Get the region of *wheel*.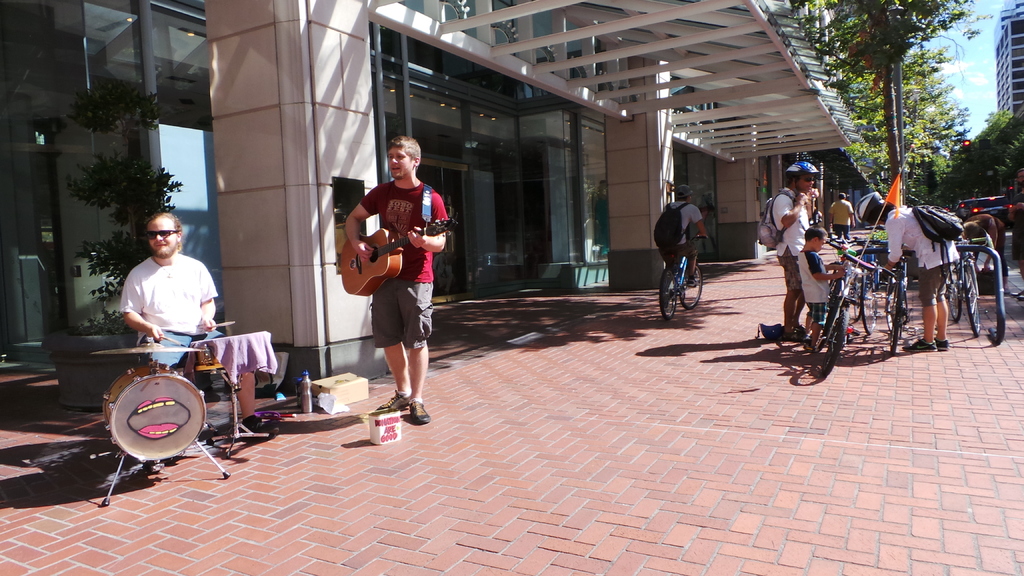
left=824, top=311, right=849, bottom=376.
